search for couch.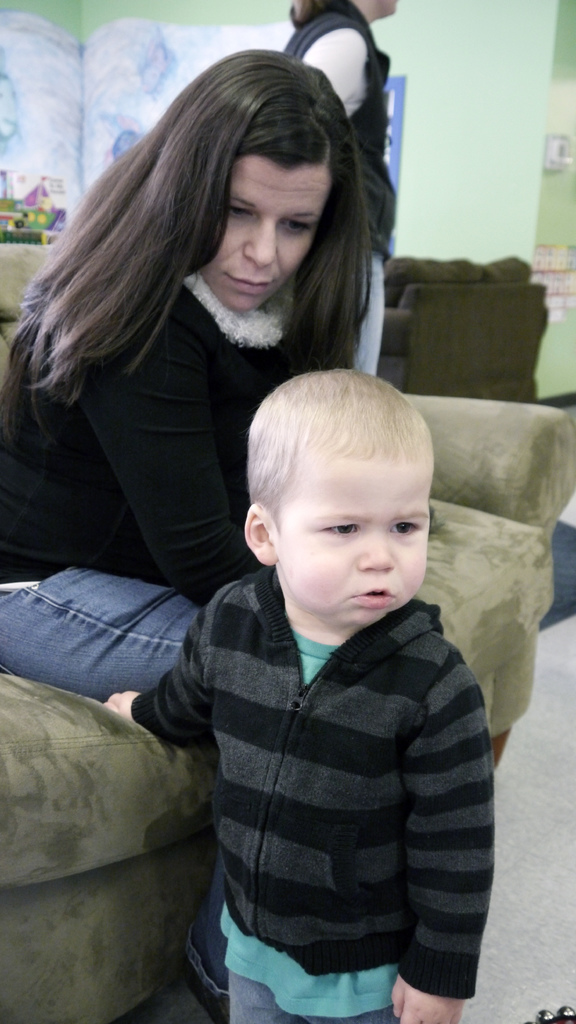
Found at (0, 242, 575, 1023).
